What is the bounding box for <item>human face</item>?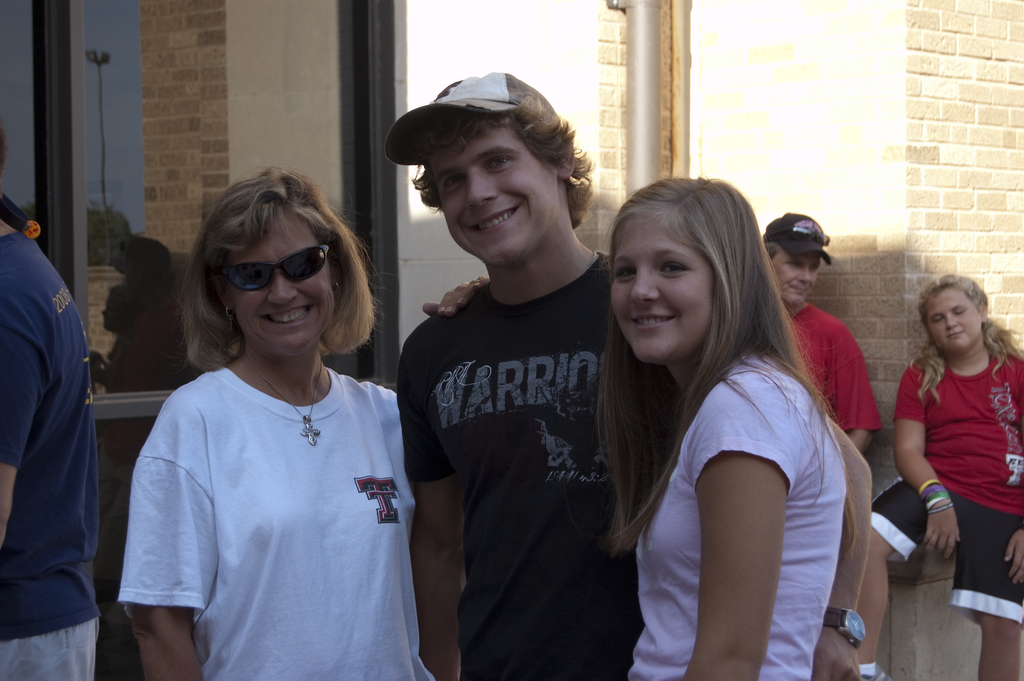
l=924, t=288, r=983, b=352.
